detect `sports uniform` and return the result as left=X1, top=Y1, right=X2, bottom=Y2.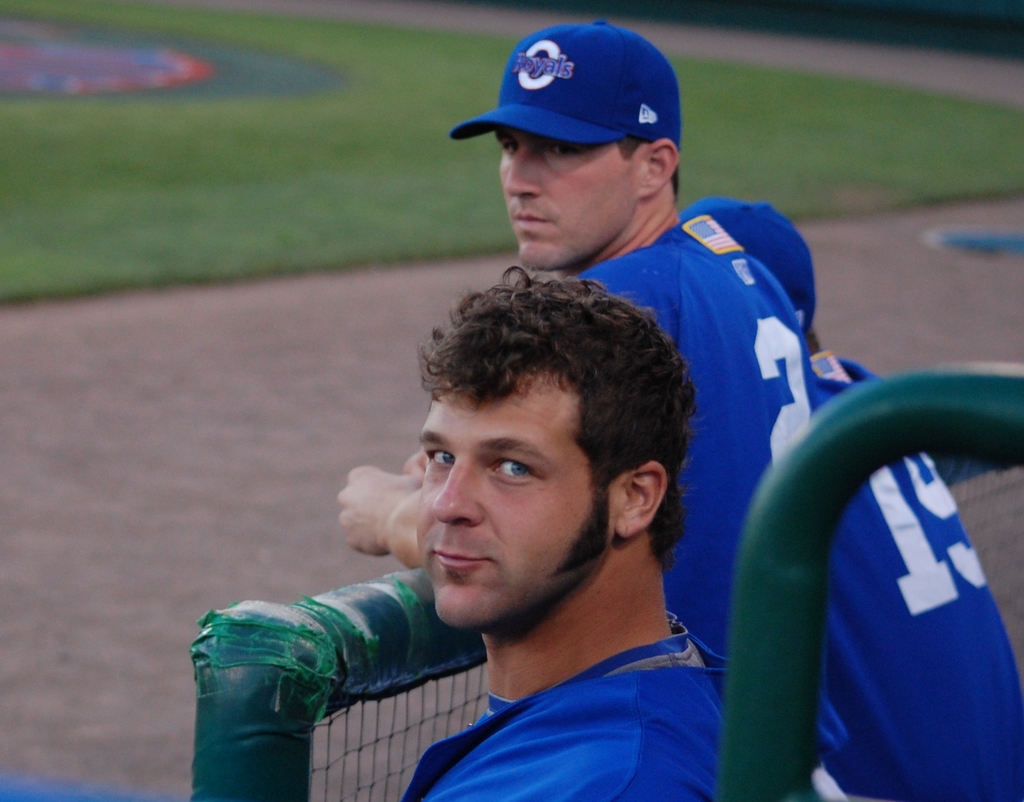
left=442, top=1, right=832, bottom=708.
